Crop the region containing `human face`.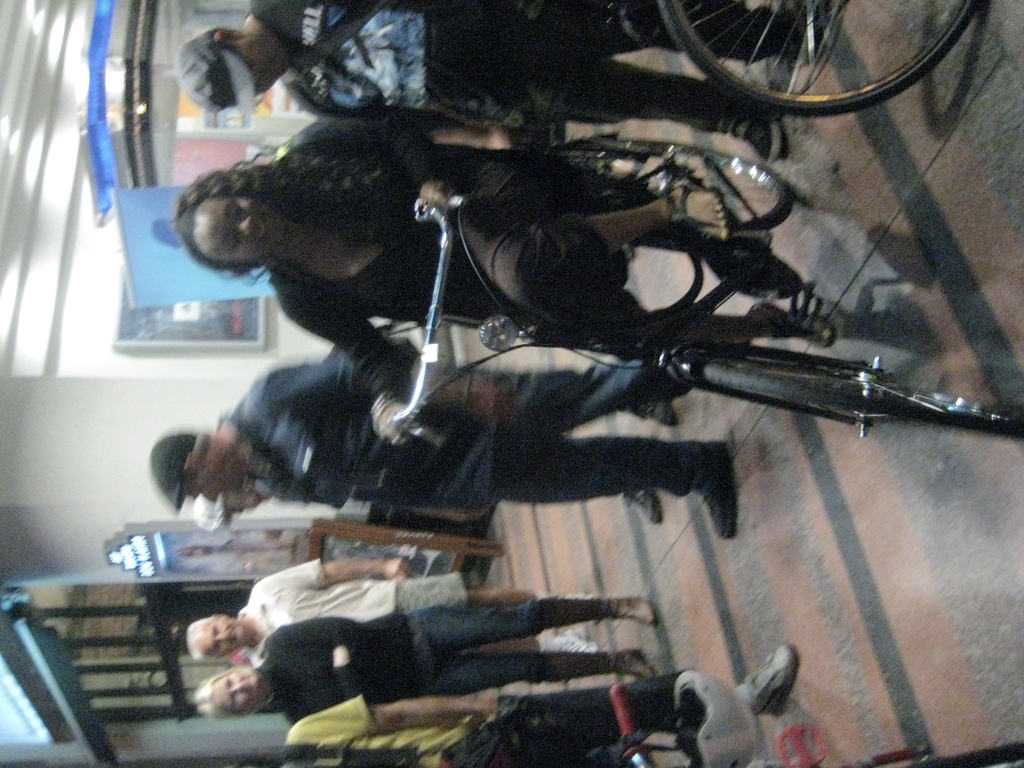
Crop region: detection(200, 618, 249, 655).
